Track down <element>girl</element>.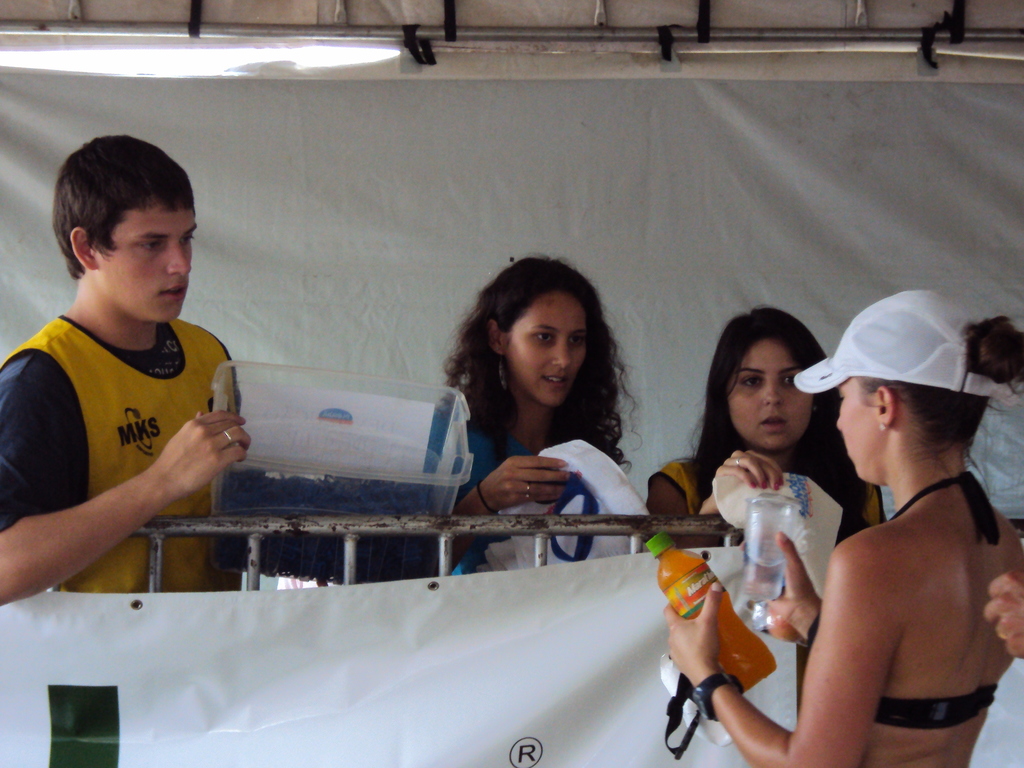
Tracked to 412:254:630:577.
